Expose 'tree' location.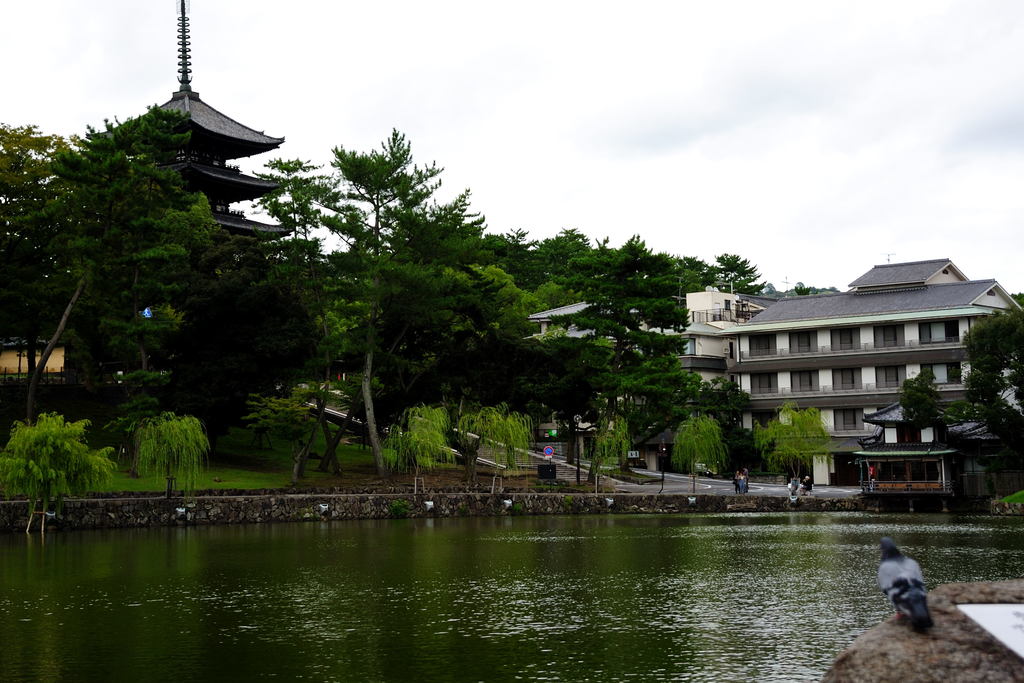
Exposed at {"left": 246, "top": 144, "right": 344, "bottom": 473}.
